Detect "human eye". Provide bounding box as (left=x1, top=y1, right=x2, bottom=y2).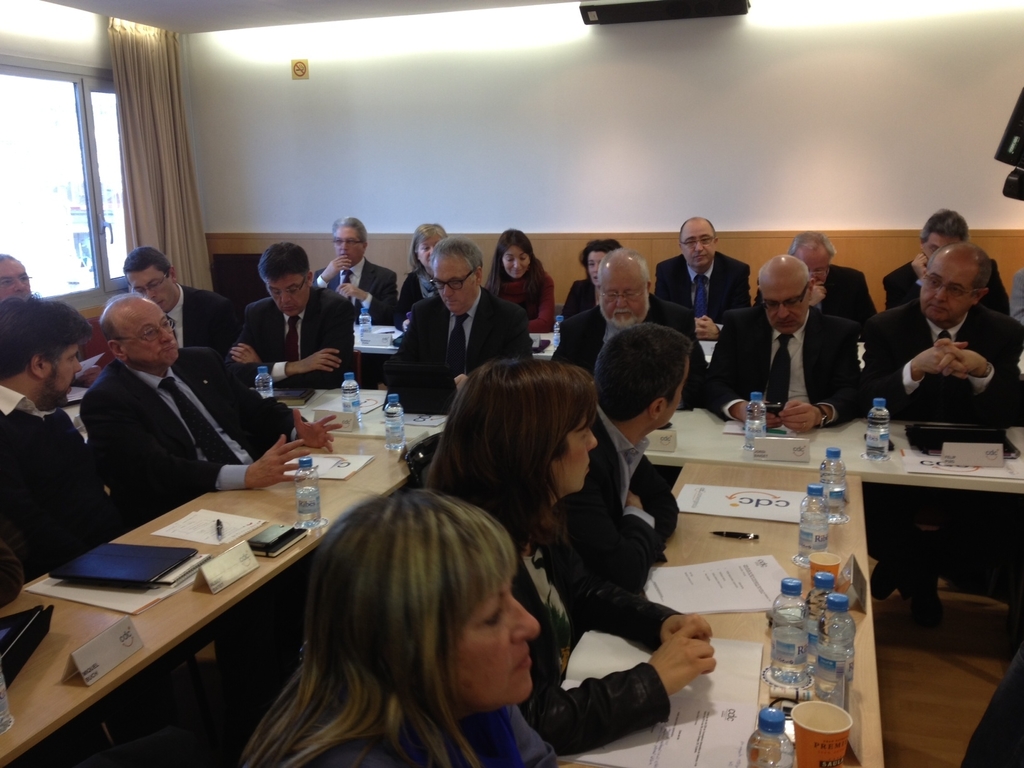
(left=787, top=299, right=800, bottom=307).
